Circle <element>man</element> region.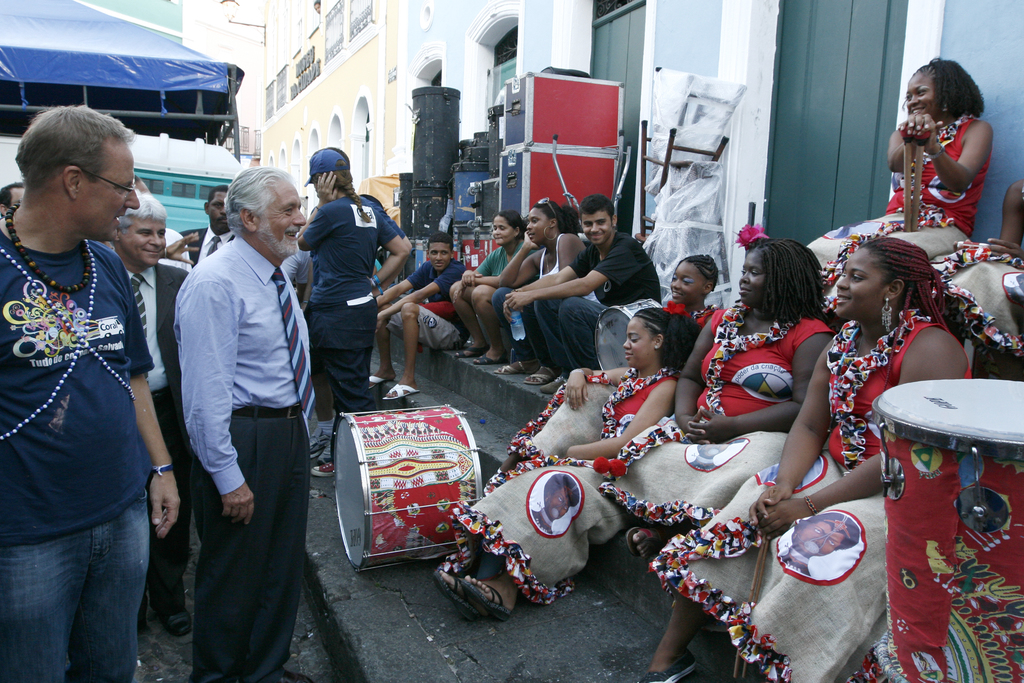
Region: (left=110, top=190, right=191, bottom=639).
